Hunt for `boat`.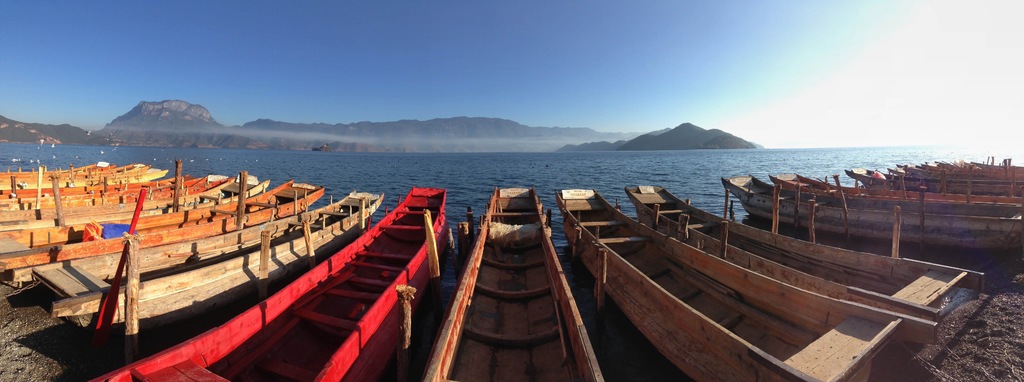
Hunted down at rect(89, 184, 447, 381).
